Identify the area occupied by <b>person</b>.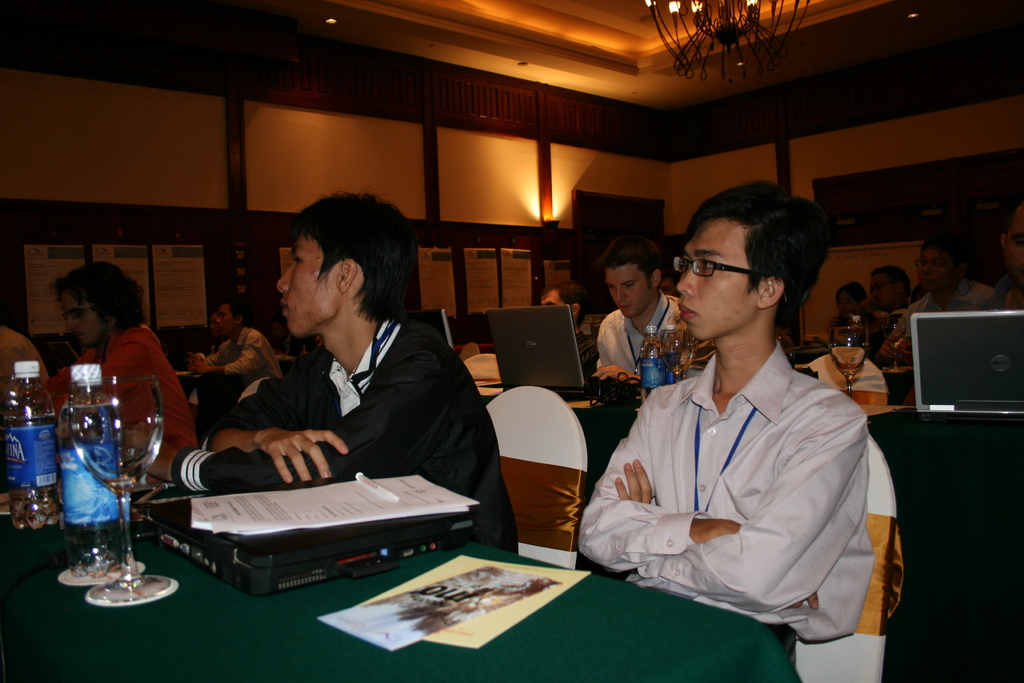
Area: x1=538 y1=279 x2=598 y2=378.
